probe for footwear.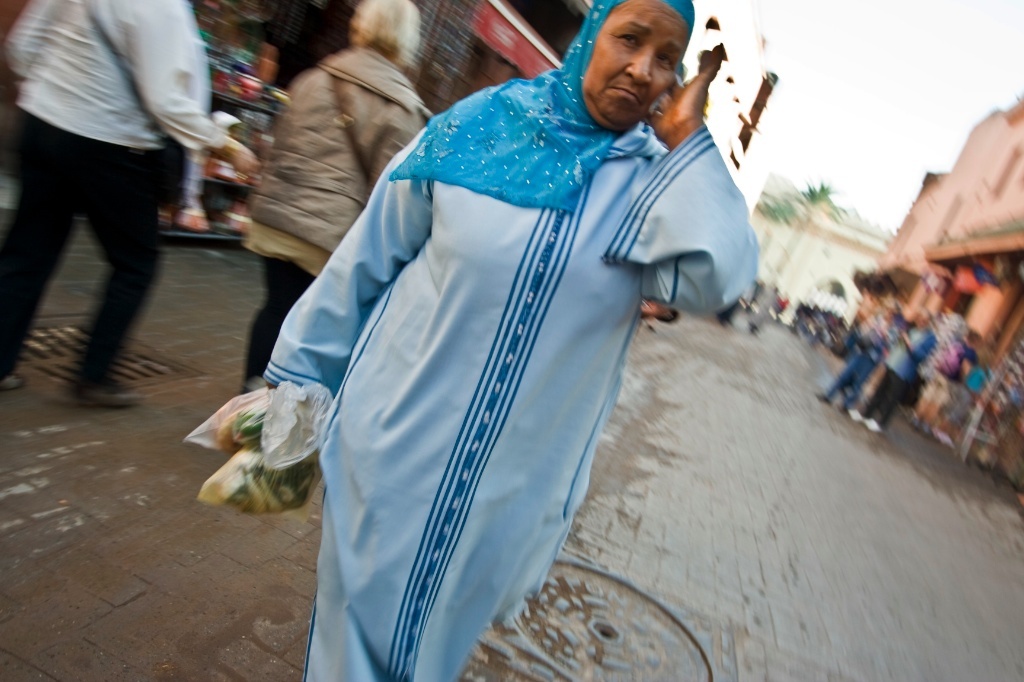
Probe result: 841,402,850,410.
